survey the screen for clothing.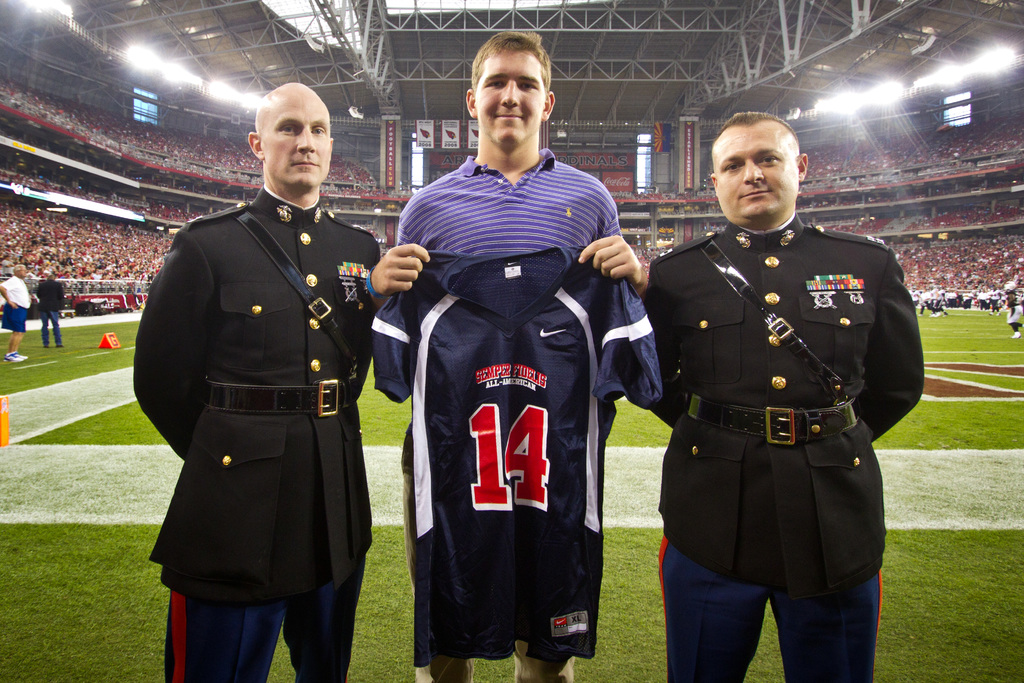
Survey found: locate(132, 189, 375, 682).
